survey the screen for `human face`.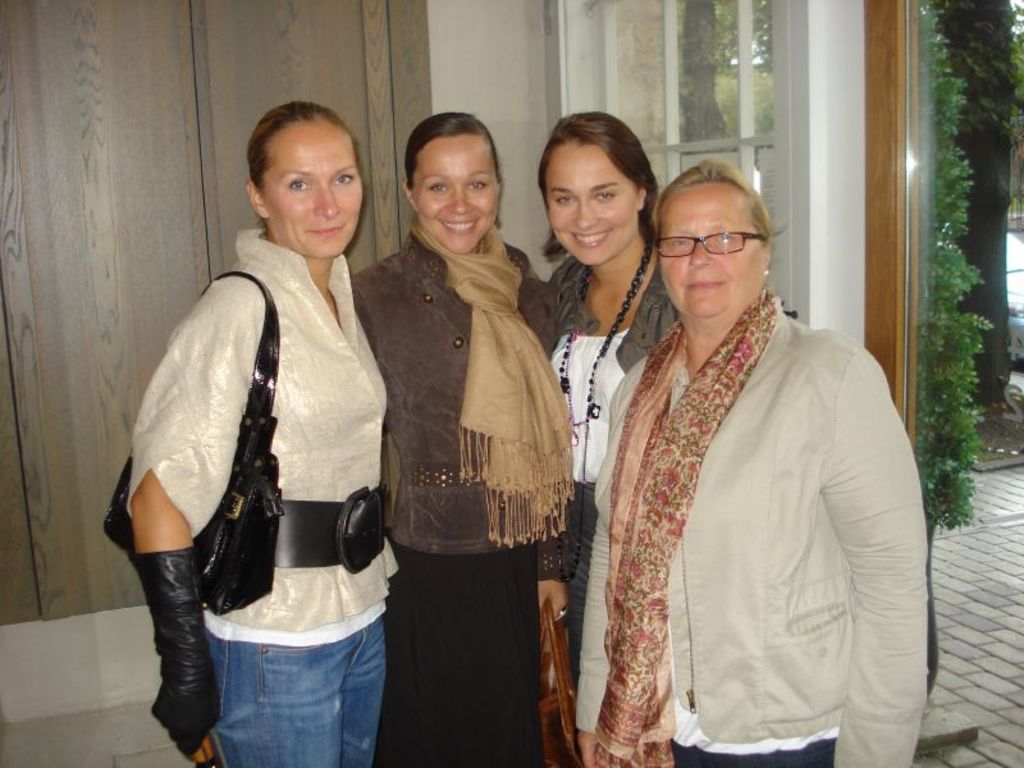
Survey found: bbox=(407, 136, 503, 253).
